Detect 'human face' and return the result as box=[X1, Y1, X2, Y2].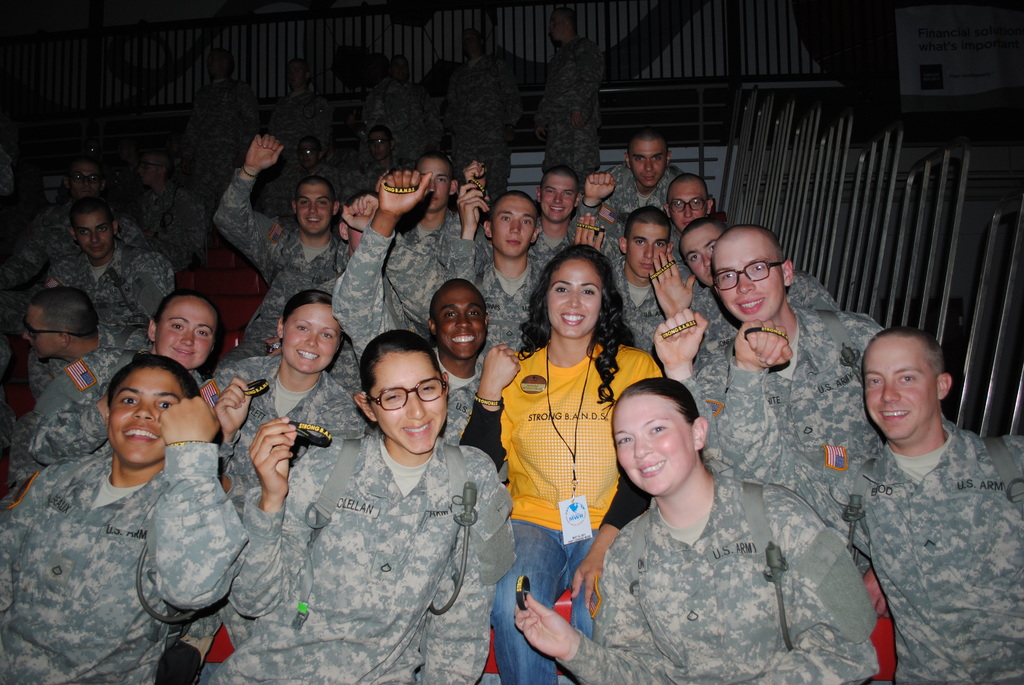
box=[621, 221, 673, 278].
